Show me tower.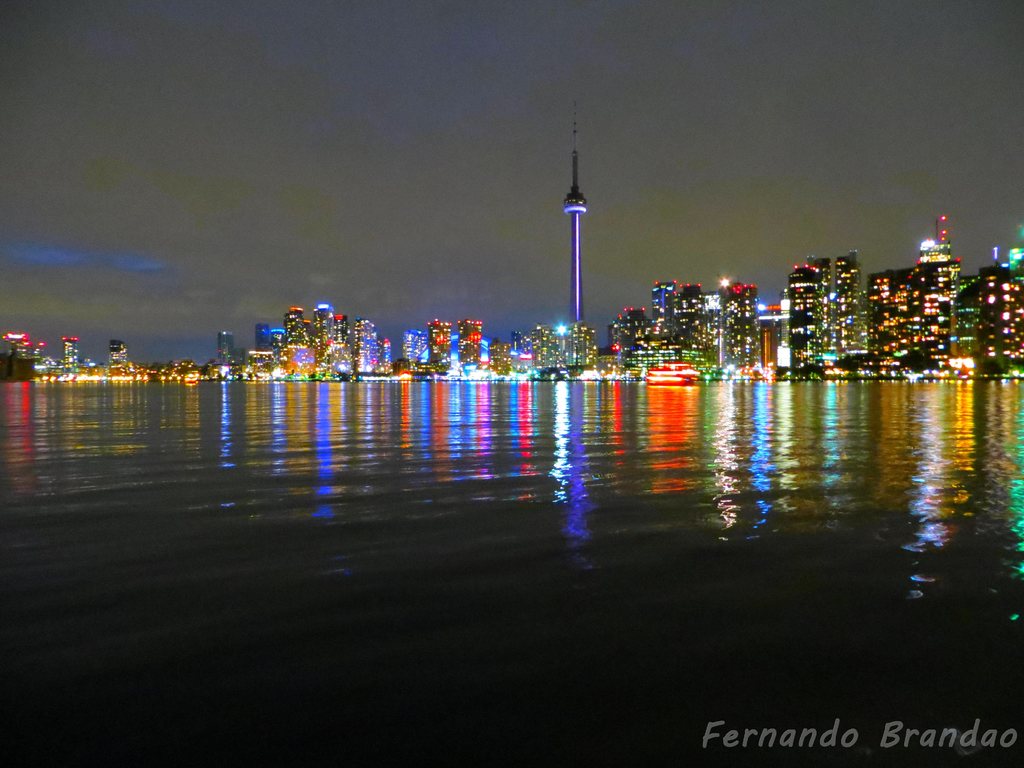
tower is here: detection(609, 310, 647, 369).
